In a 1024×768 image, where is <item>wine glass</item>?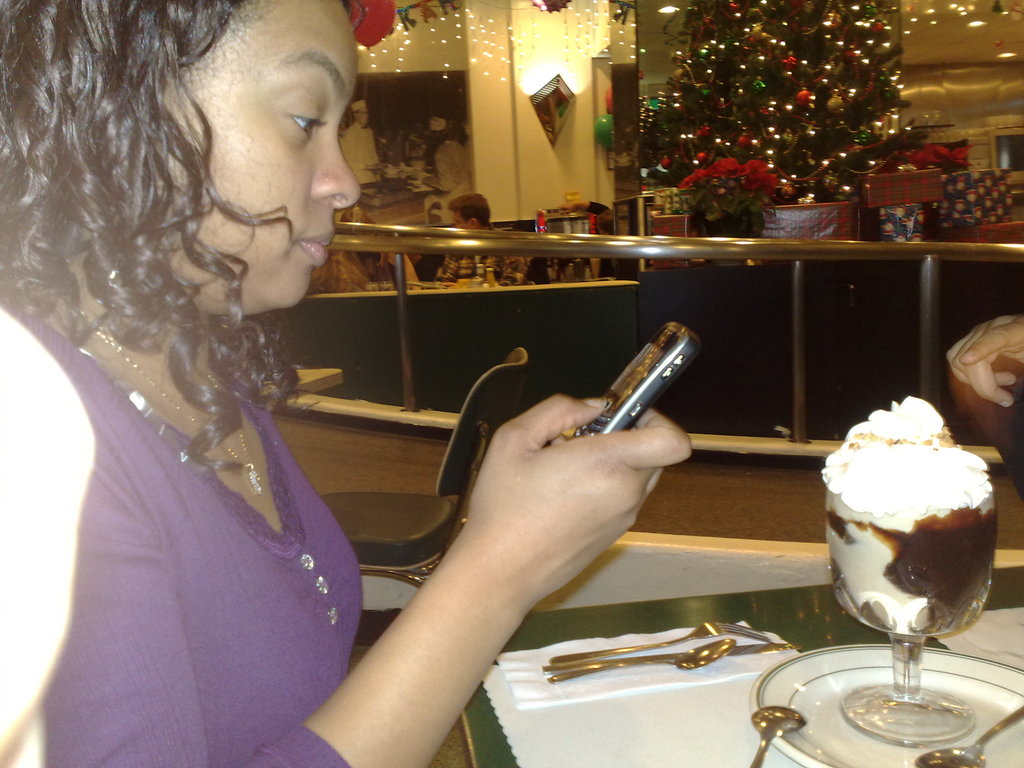
locate(826, 481, 1002, 742).
